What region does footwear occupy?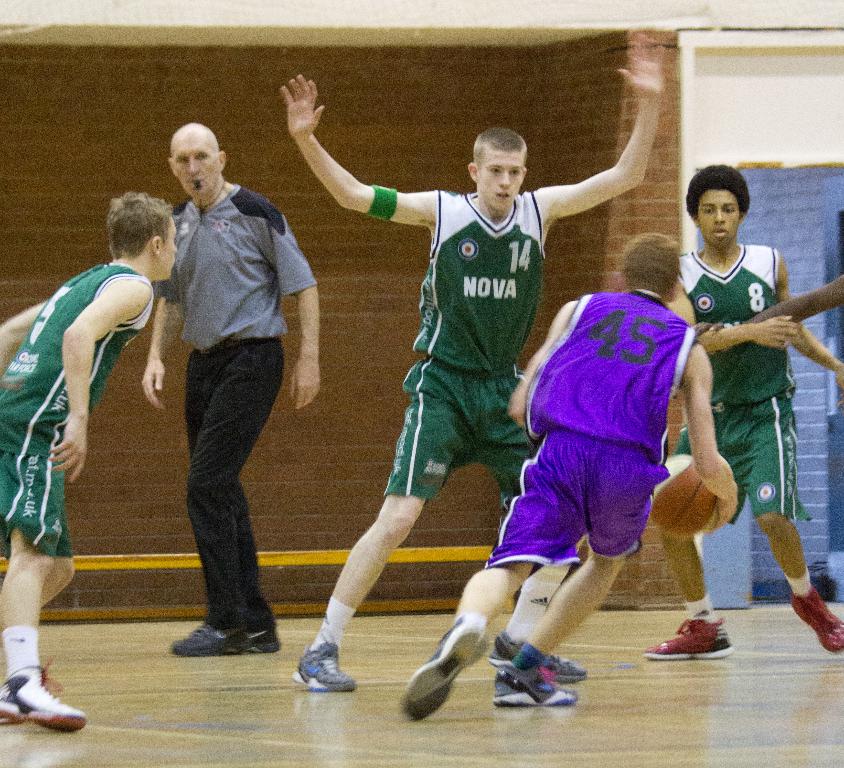
(786, 583, 843, 657).
